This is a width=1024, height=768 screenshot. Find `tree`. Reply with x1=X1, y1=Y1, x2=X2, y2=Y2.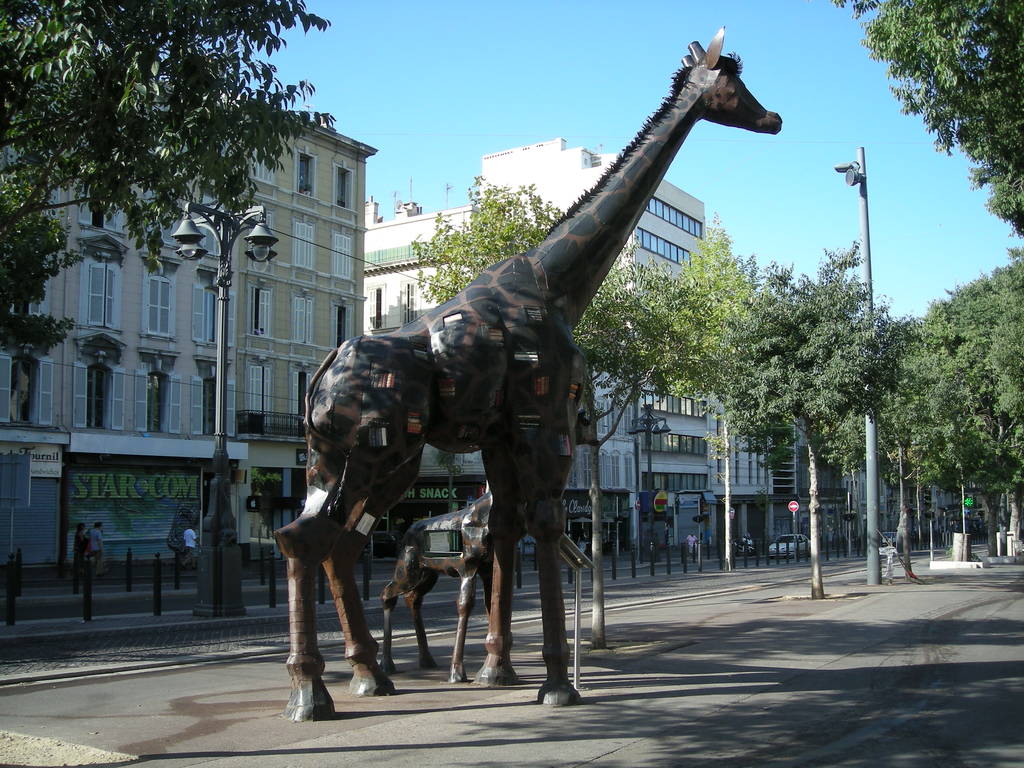
x1=396, y1=158, x2=667, y2=647.
